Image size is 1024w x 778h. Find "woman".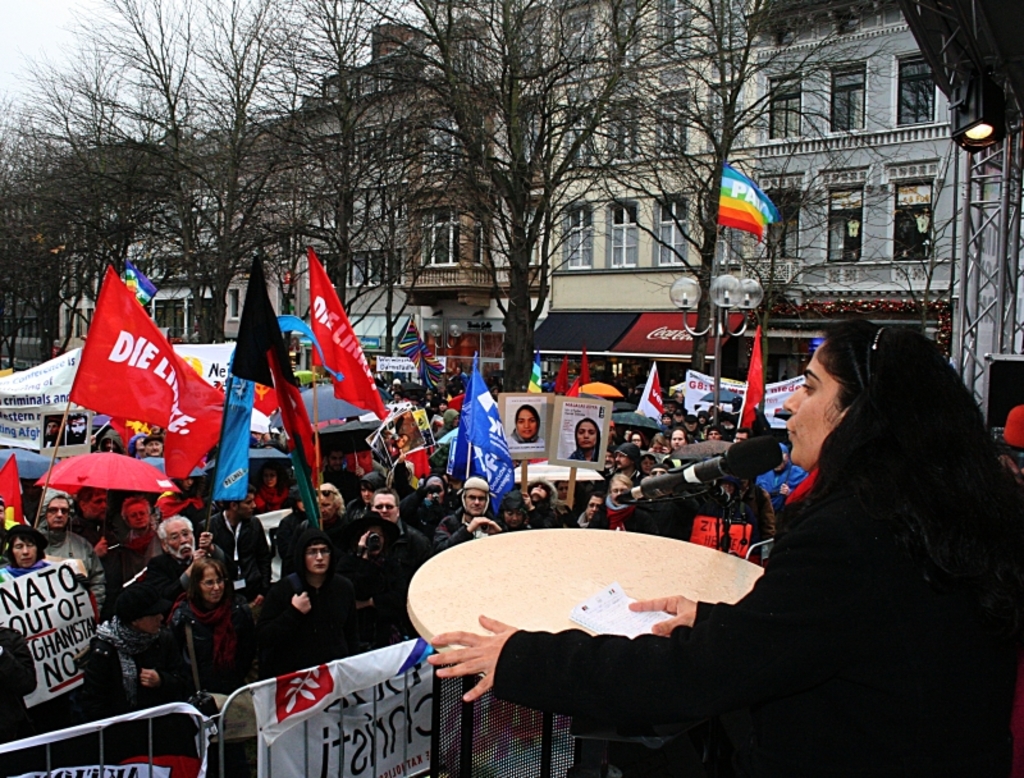
<region>136, 427, 163, 464</region>.
